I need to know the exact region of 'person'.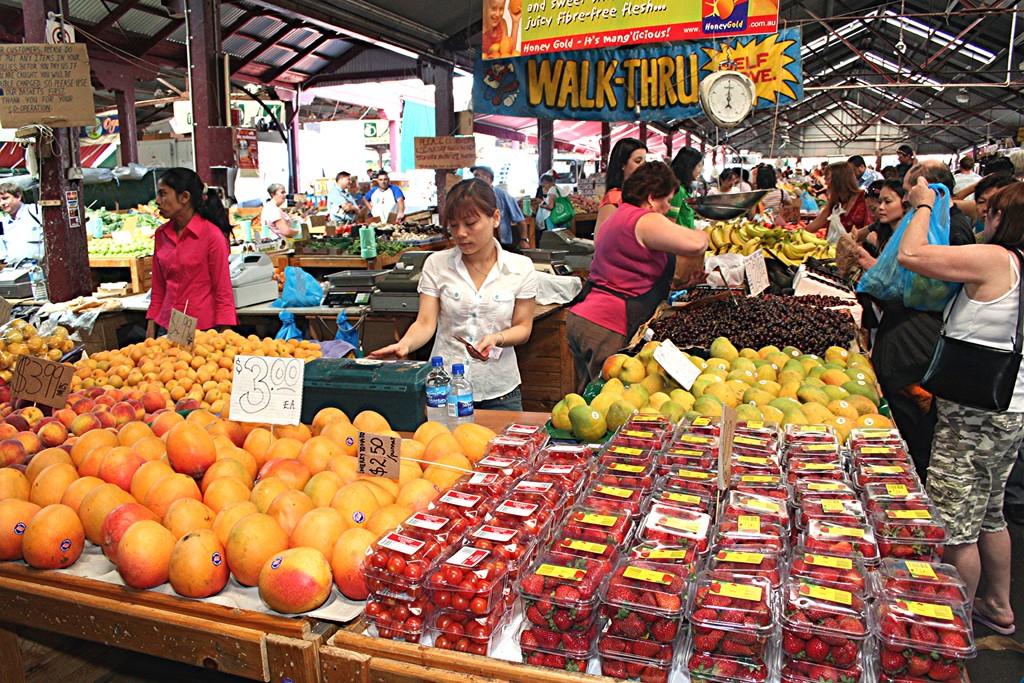
Region: 1/179/50/278.
